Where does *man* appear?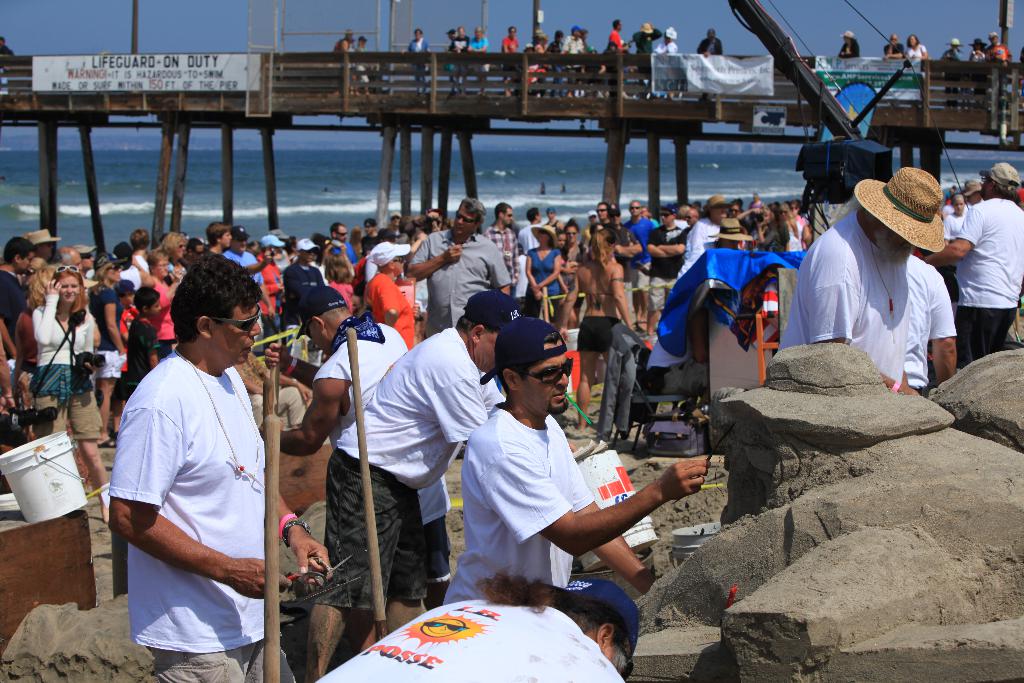
Appears at x1=882 y1=33 x2=906 y2=60.
